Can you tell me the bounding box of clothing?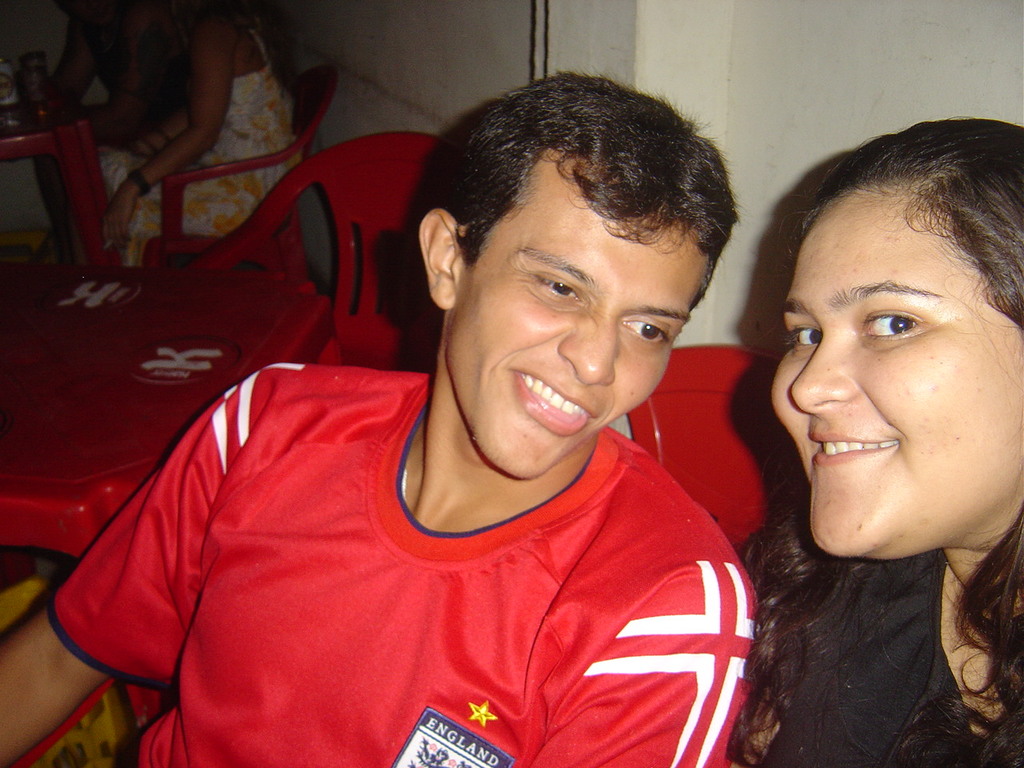
98/26/298/251.
